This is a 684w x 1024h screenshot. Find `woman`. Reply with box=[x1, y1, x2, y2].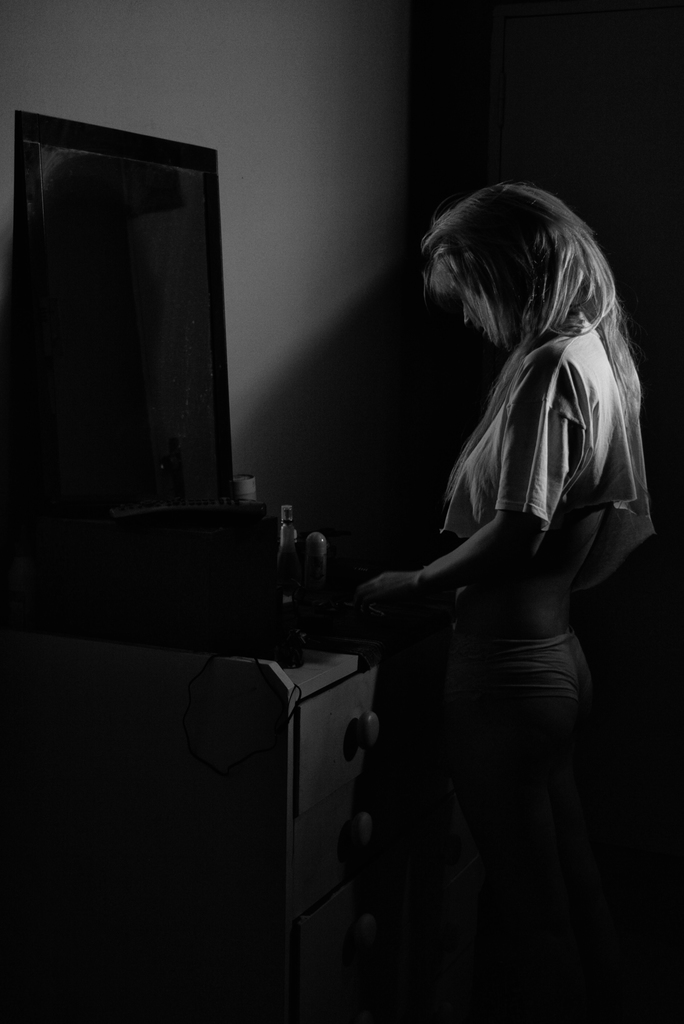
box=[334, 130, 647, 984].
